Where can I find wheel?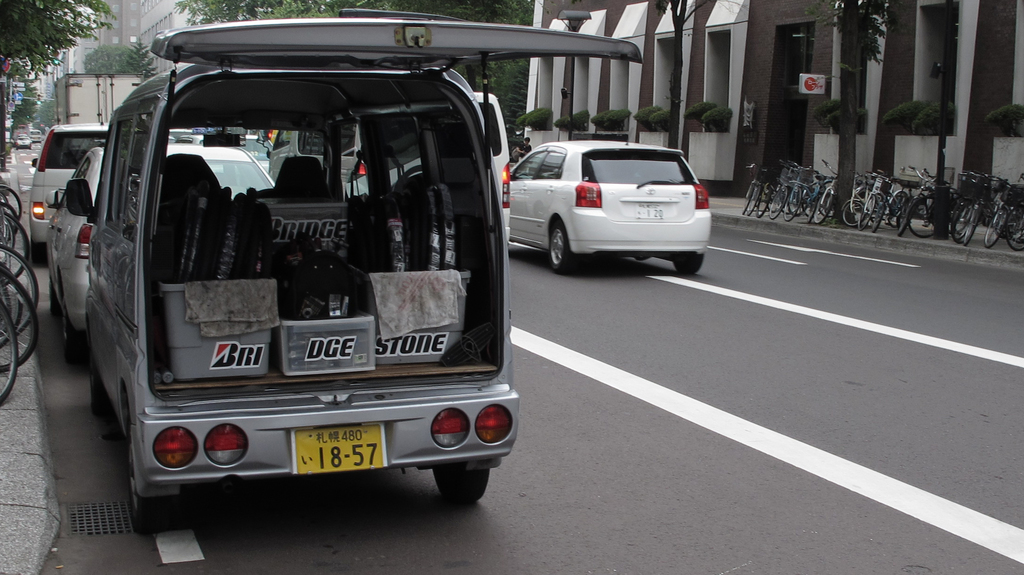
You can find it at detection(847, 197, 863, 229).
